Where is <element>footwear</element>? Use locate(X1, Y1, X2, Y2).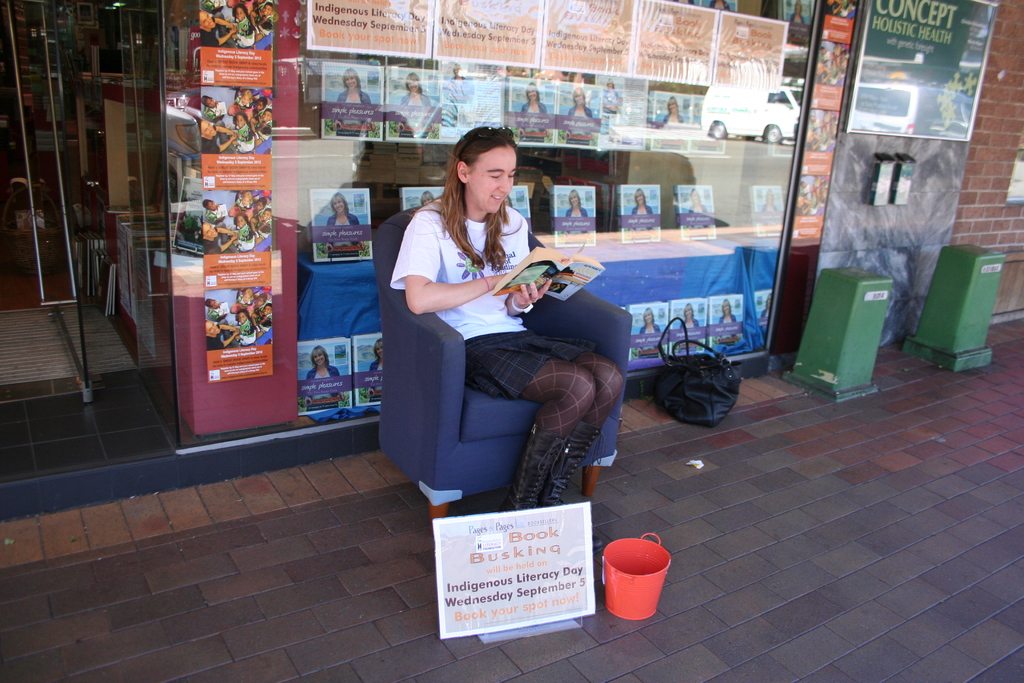
locate(535, 420, 604, 504).
